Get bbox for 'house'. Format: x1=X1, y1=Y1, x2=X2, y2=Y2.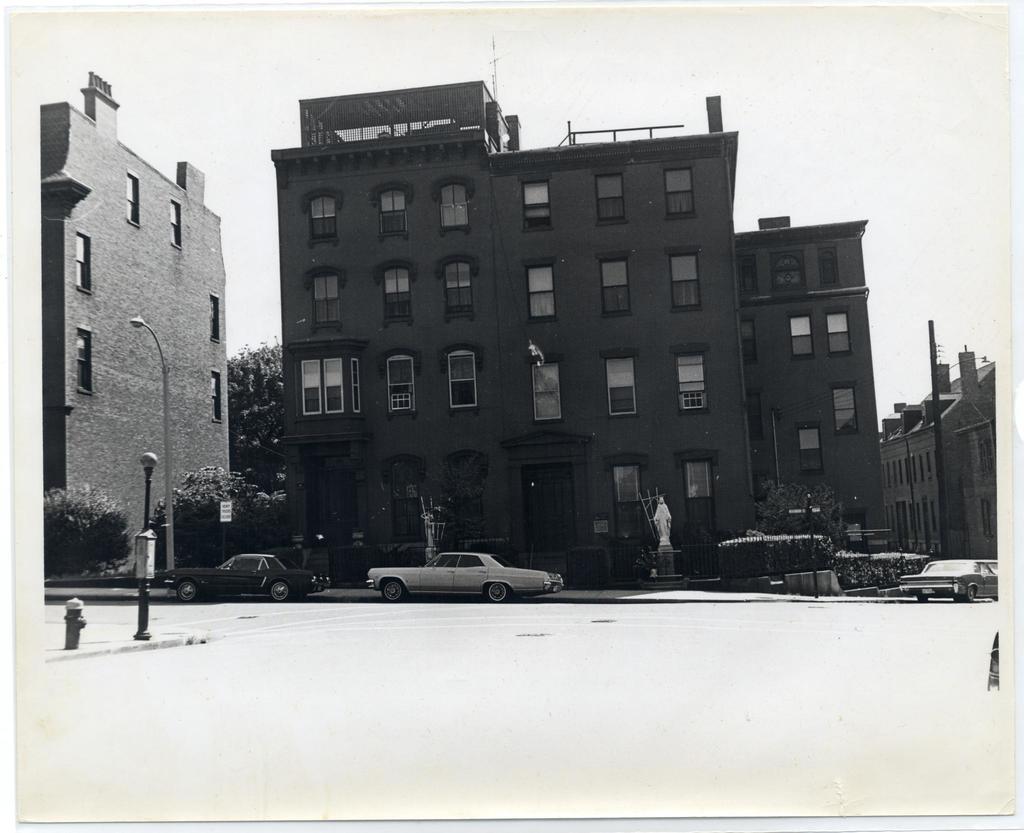
x1=42, y1=66, x2=232, y2=574.
